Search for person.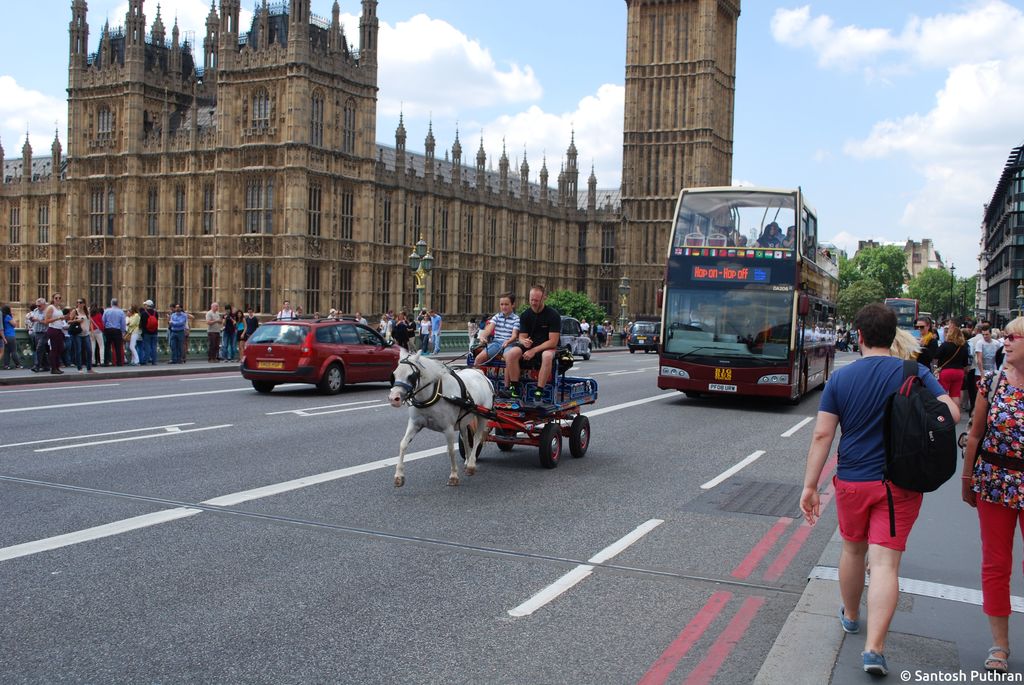
Found at <bbox>506, 278, 564, 410</bbox>.
